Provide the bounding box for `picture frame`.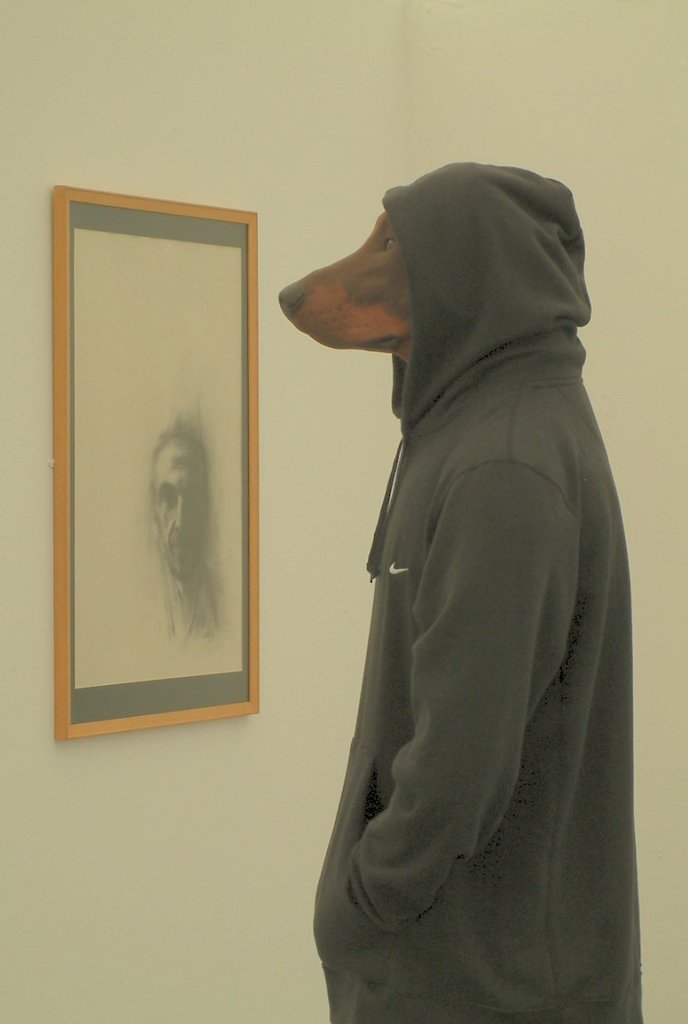
BBox(41, 151, 281, 775).
